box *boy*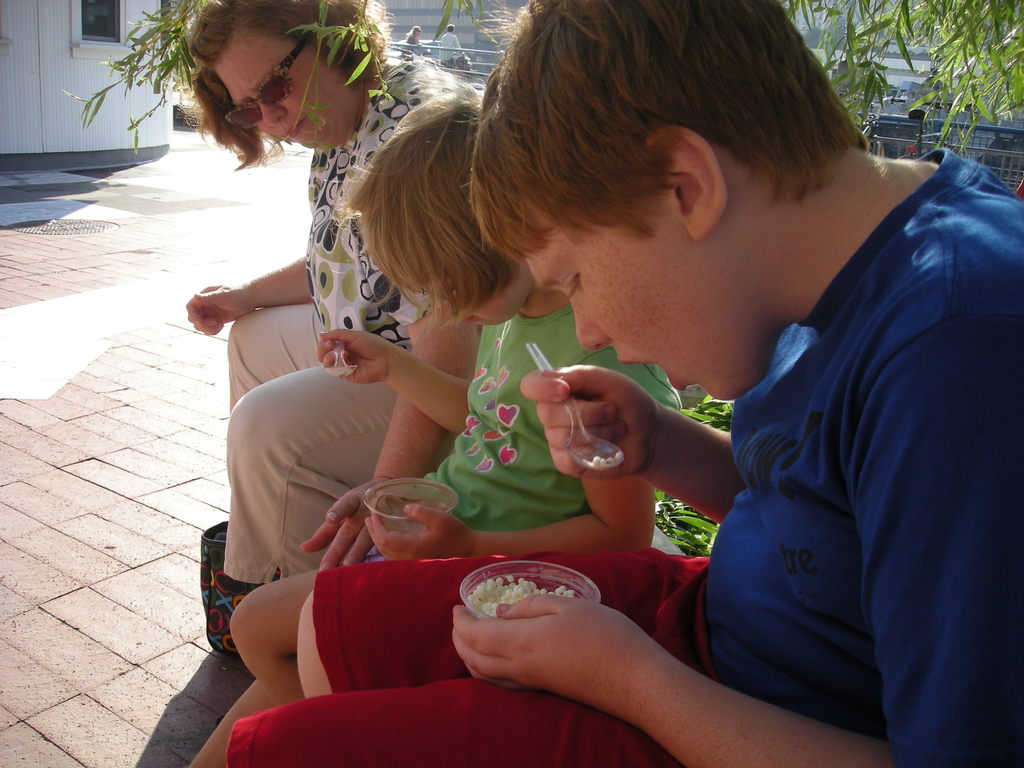
{"left": 223, "top": 0, "right": 1023, "bottom": 767}
